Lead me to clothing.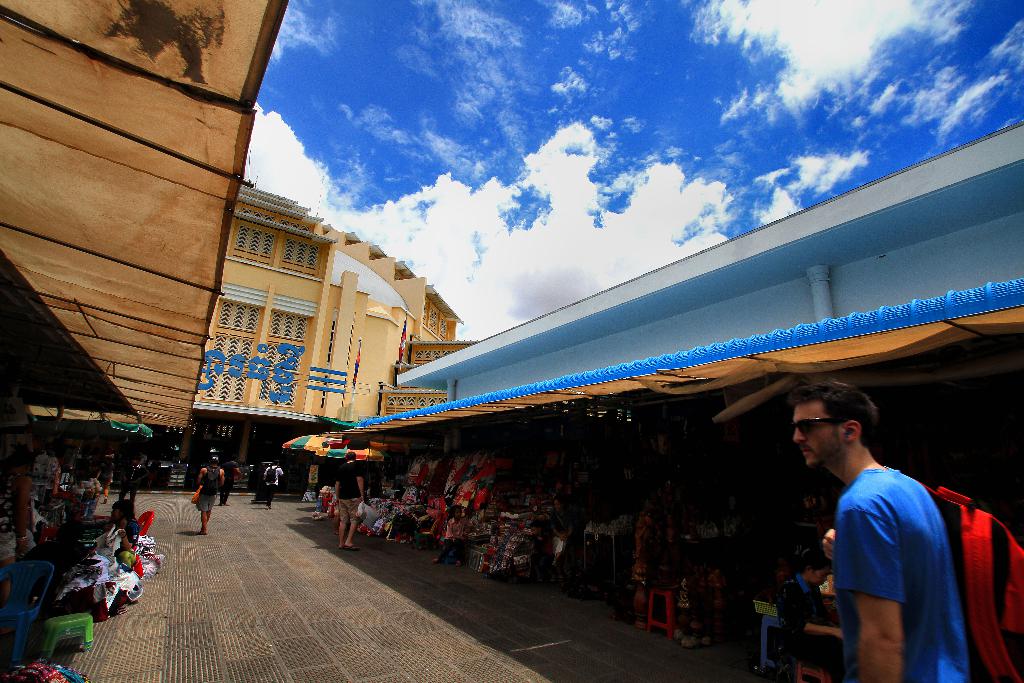
Lead to (194, 467, 223, 511).
